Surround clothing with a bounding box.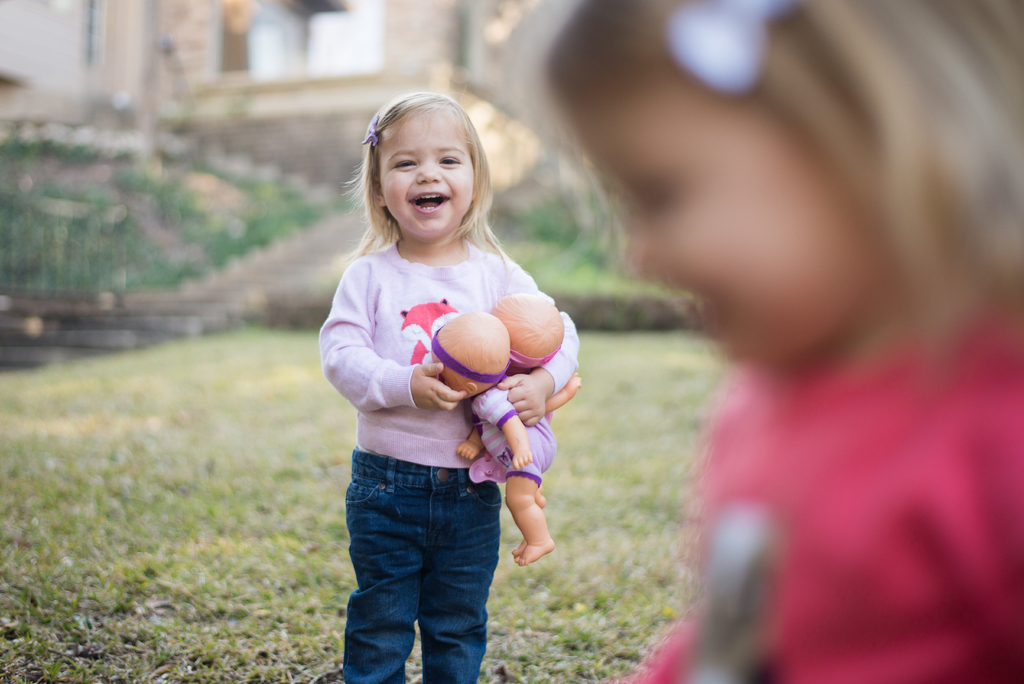
(470,386,557,489).
